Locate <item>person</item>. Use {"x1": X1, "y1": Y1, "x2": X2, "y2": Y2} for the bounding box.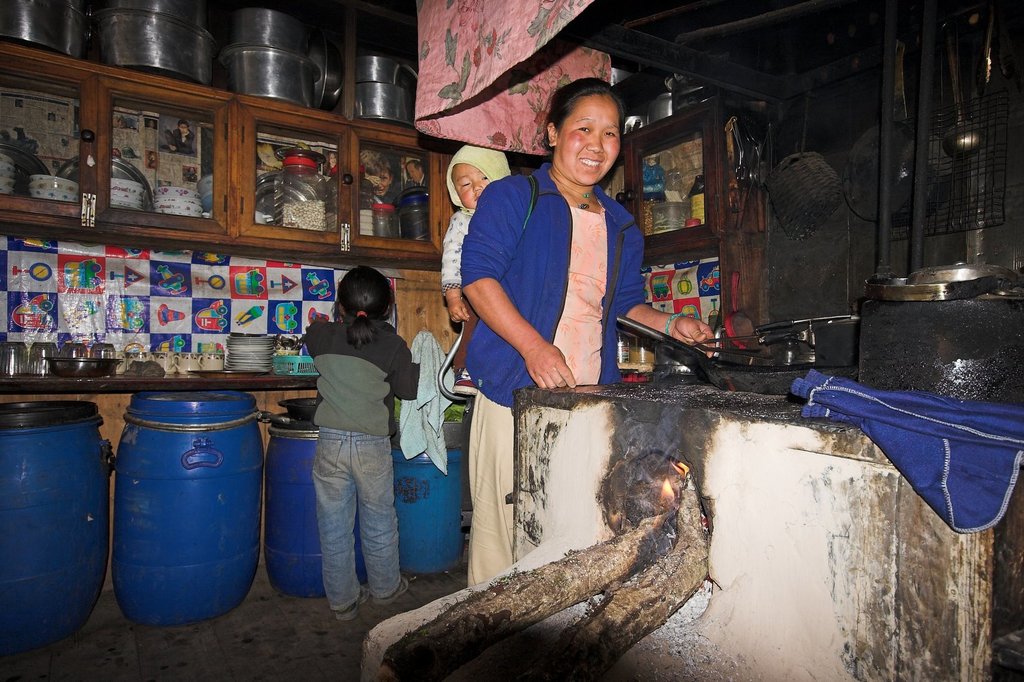
{"x1": 440, "y1": 148, "x2": 510, "y2": 393}.
